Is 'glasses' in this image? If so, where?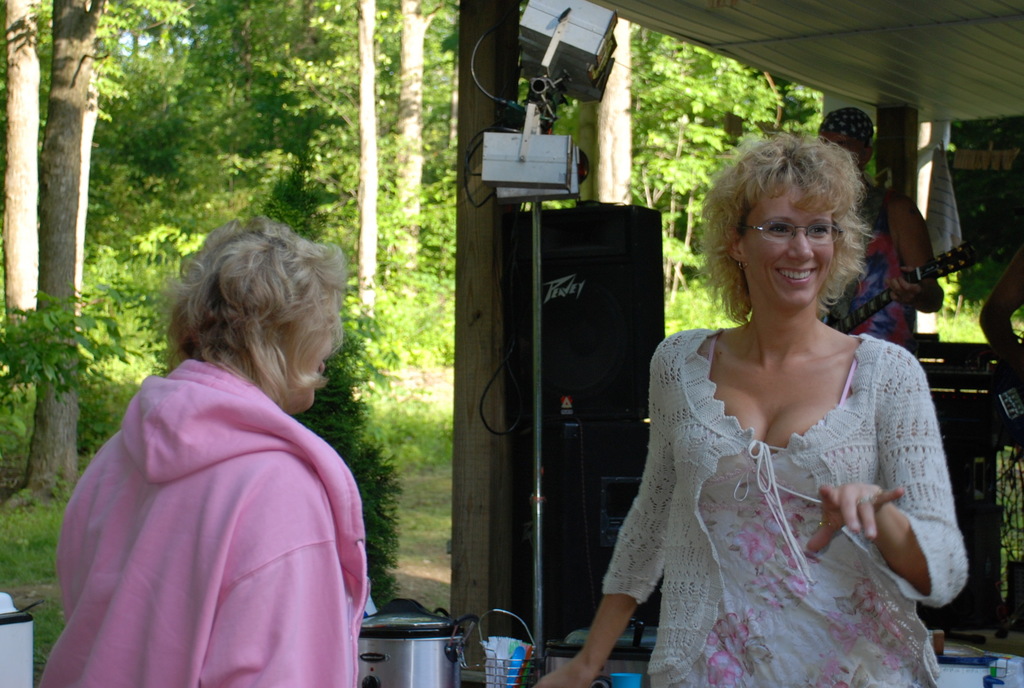
Yes, at box(736, 211, 858, 253).
